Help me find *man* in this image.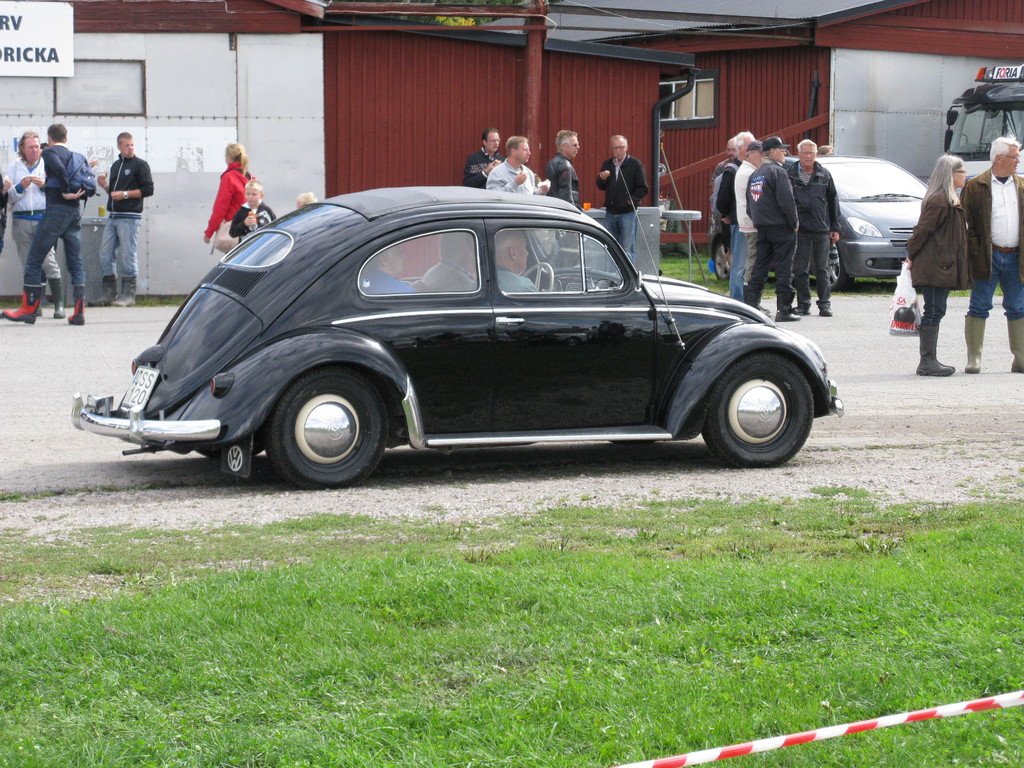
Found it: Rect(416, 230, 486, 291).
